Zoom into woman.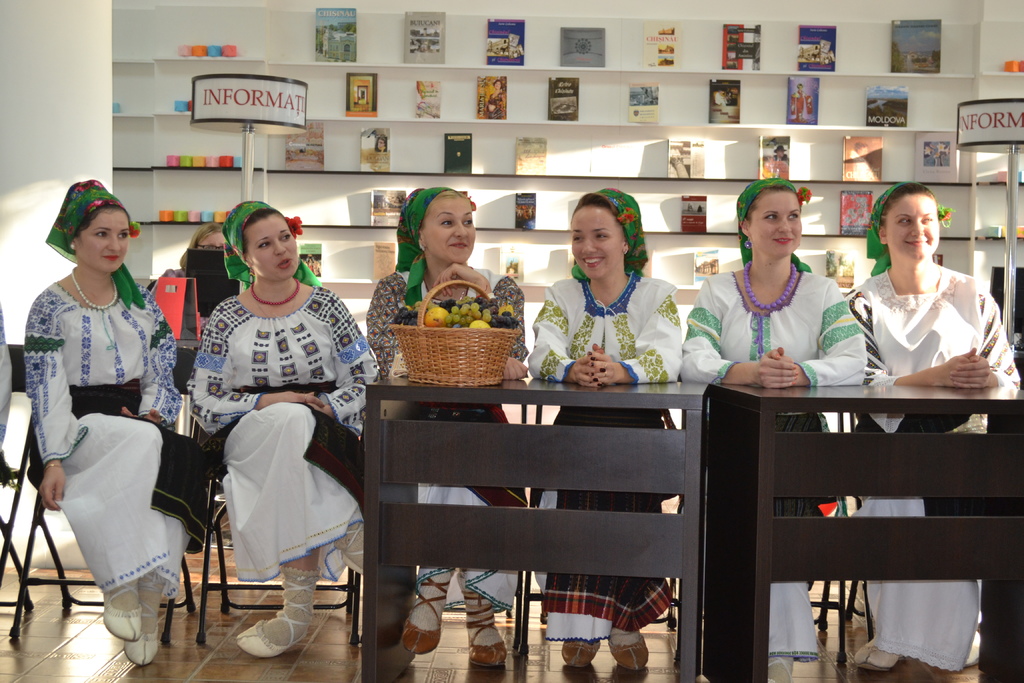
Zoom target: Rect(20, 182, 194, 655).
